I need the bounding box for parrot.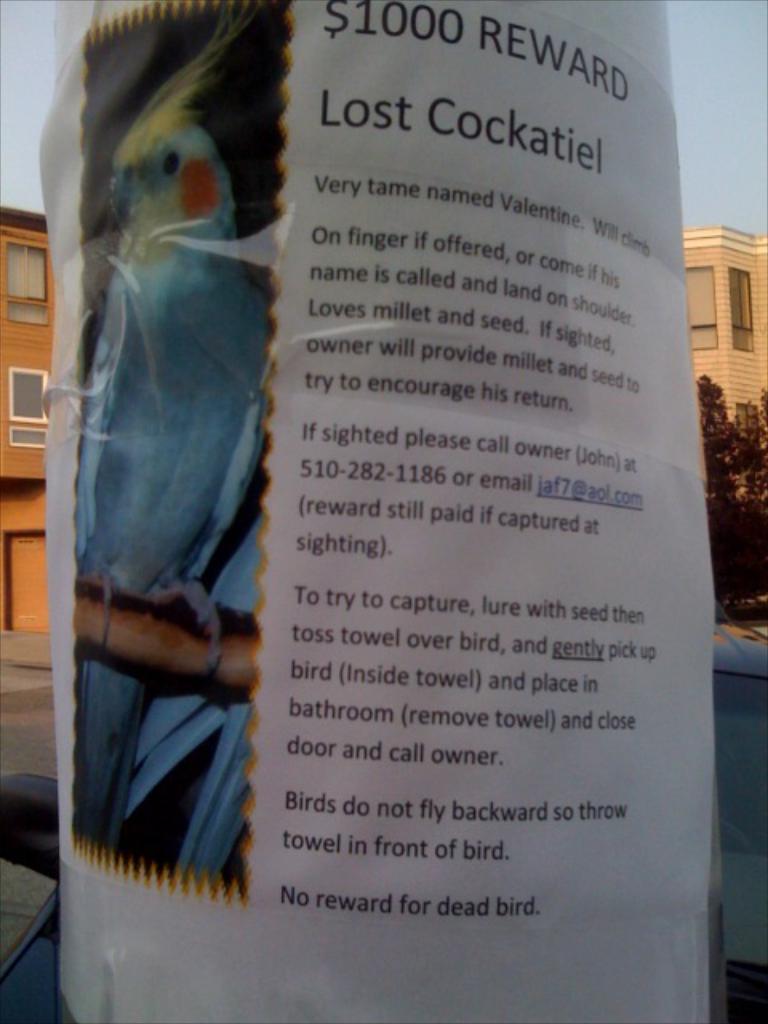
Here it is: locate(75, 14, 269, 853).
